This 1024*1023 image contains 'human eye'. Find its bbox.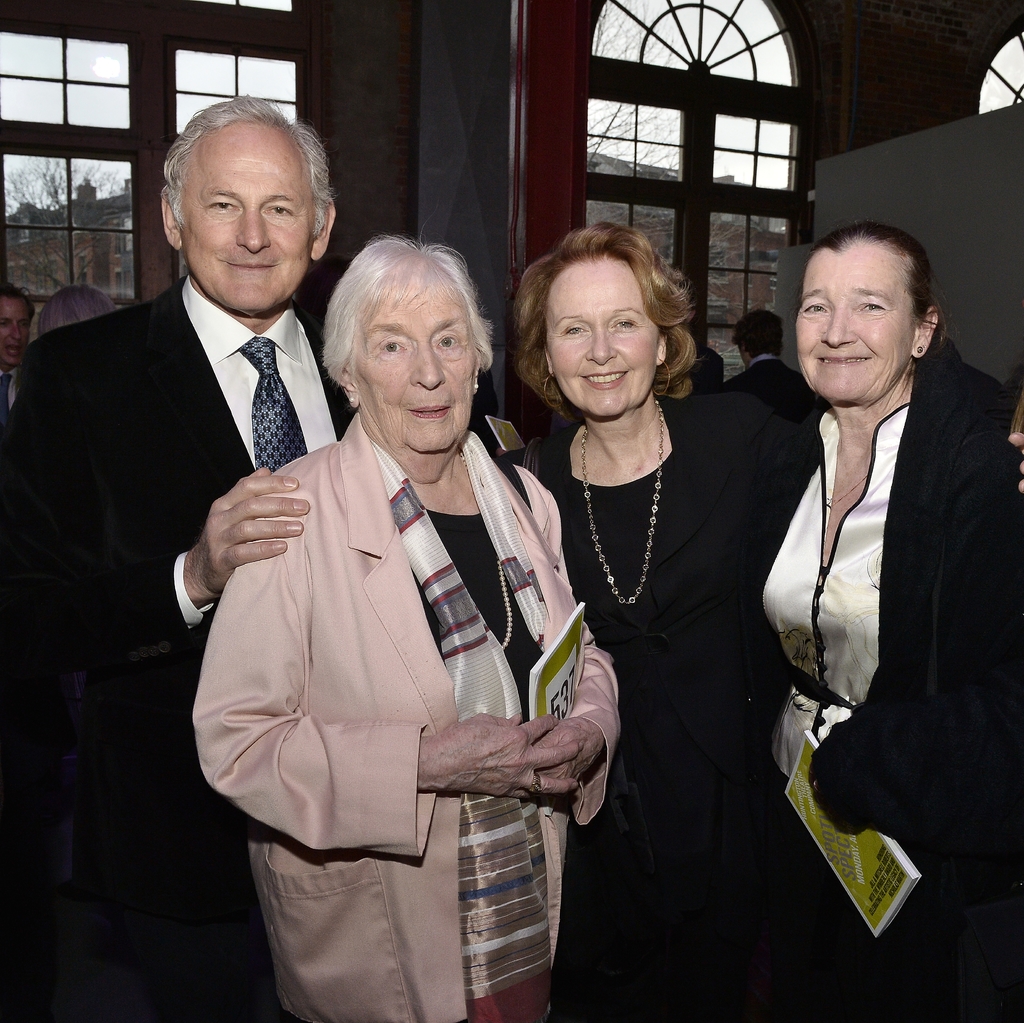
Rect(605, 310, 641, 332).
